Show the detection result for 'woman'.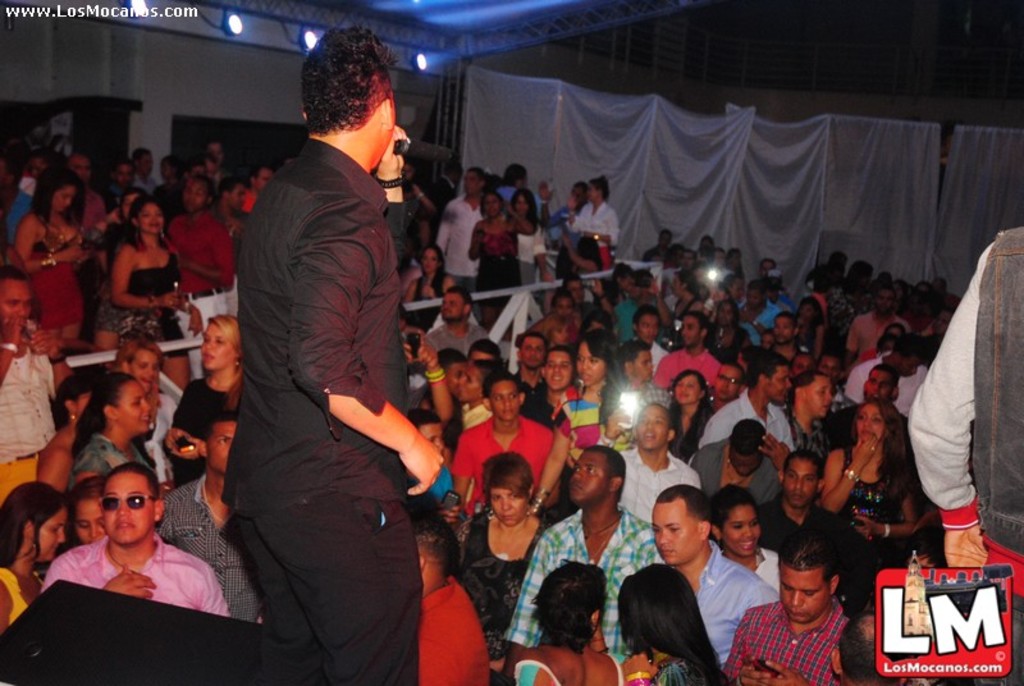
rect(817, 399, 919, 610).
